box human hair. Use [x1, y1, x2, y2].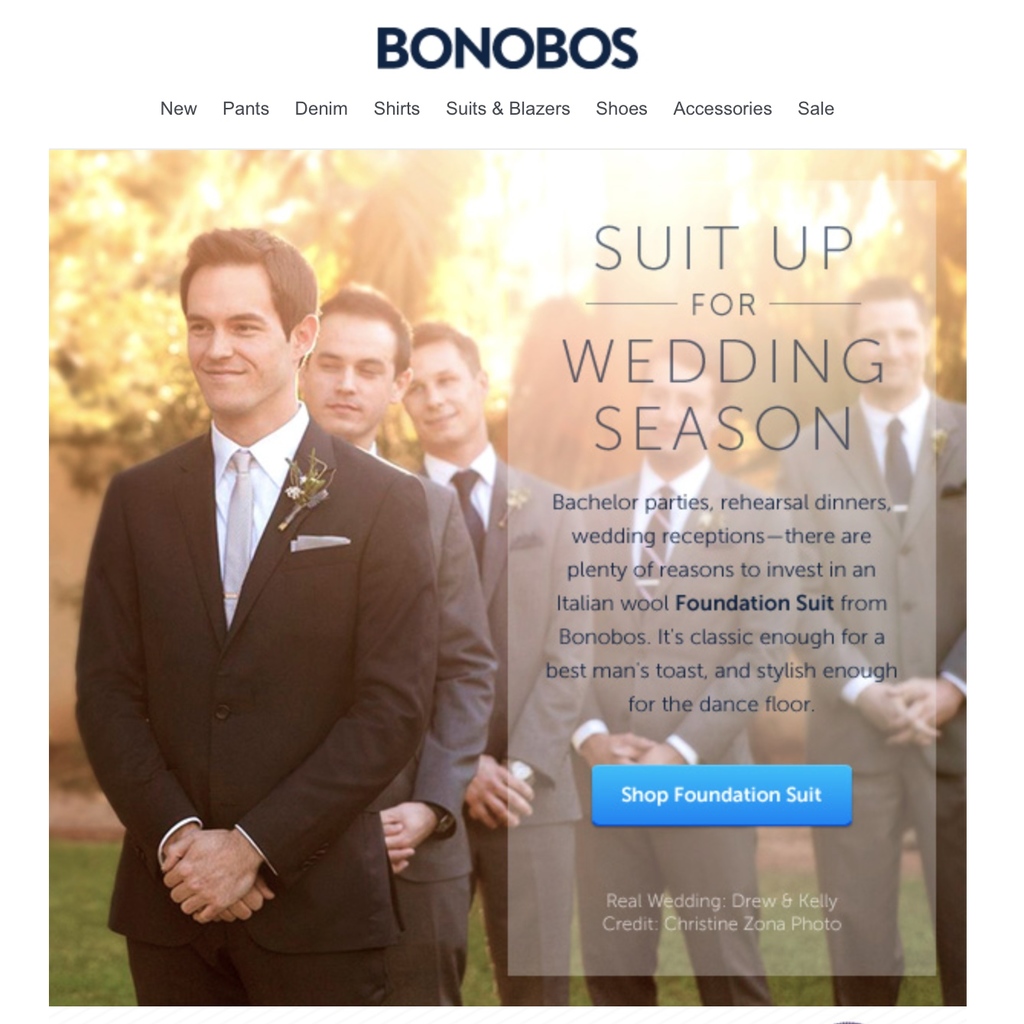
[313, 276, 414, 379].
